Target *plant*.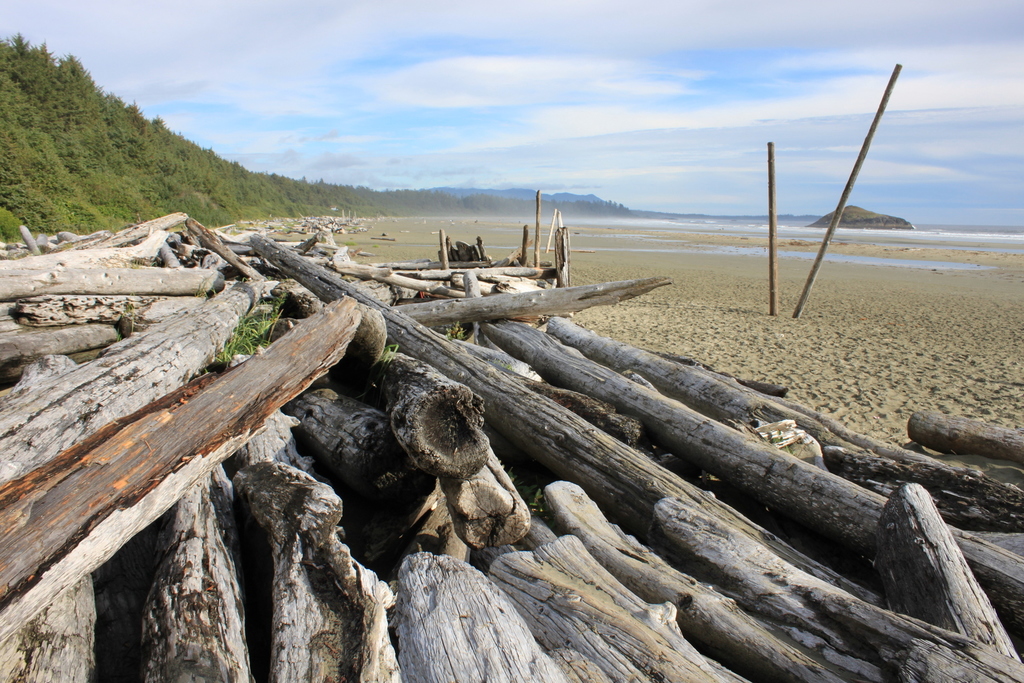
Target region: 371 343 401 376.
